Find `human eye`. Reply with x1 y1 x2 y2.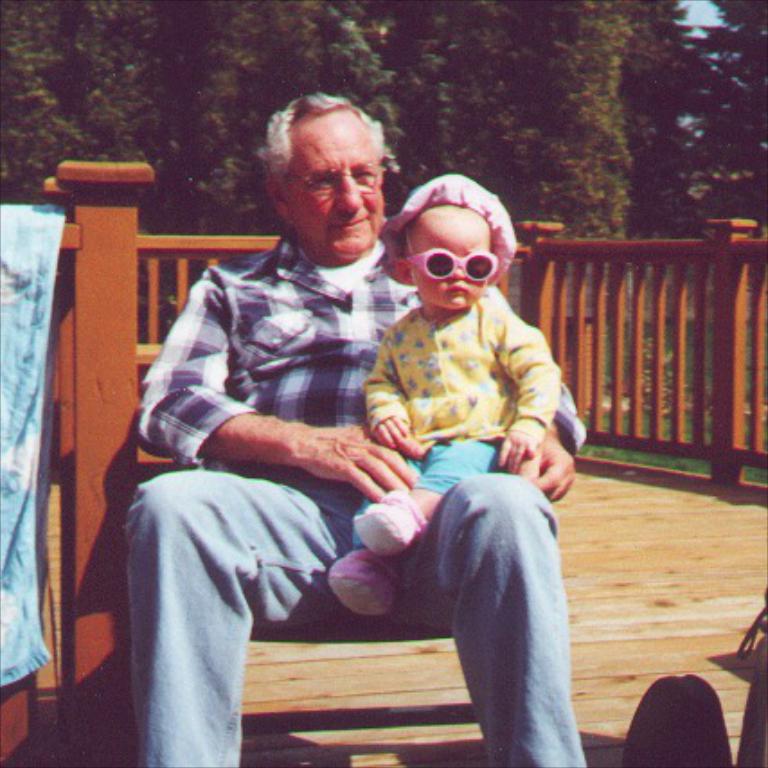
349 165 381 183.
